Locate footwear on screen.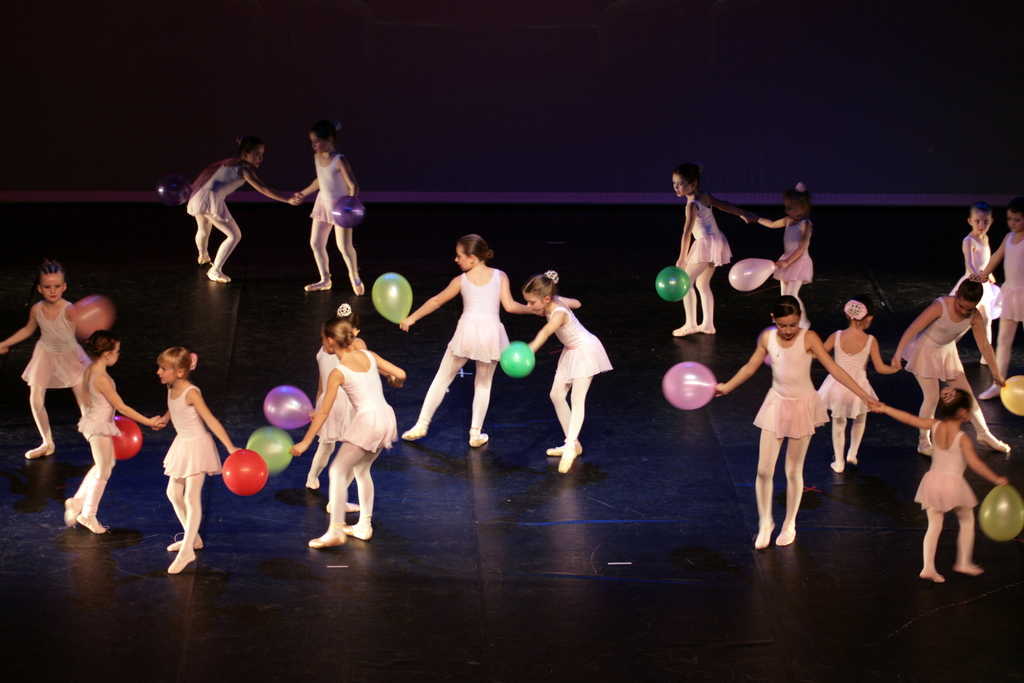
On screen at Rect(917, 445, 936, 457).
